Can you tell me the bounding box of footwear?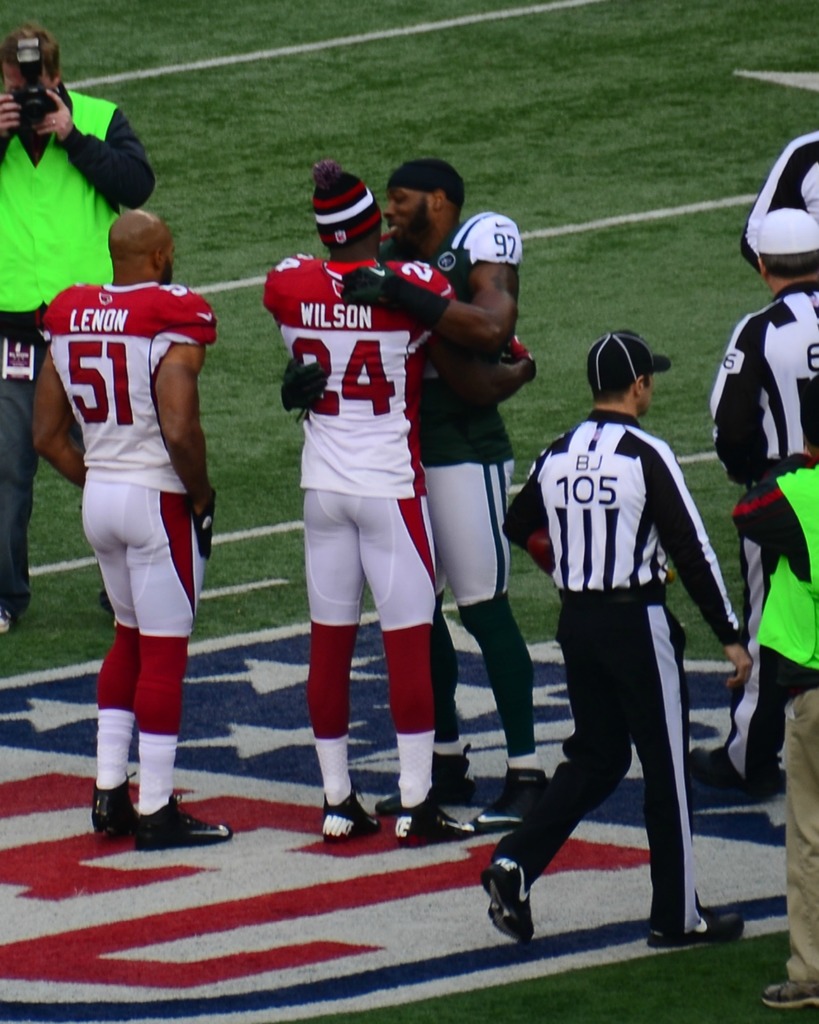
(left=480, top=849, right=537, bottom=945).
